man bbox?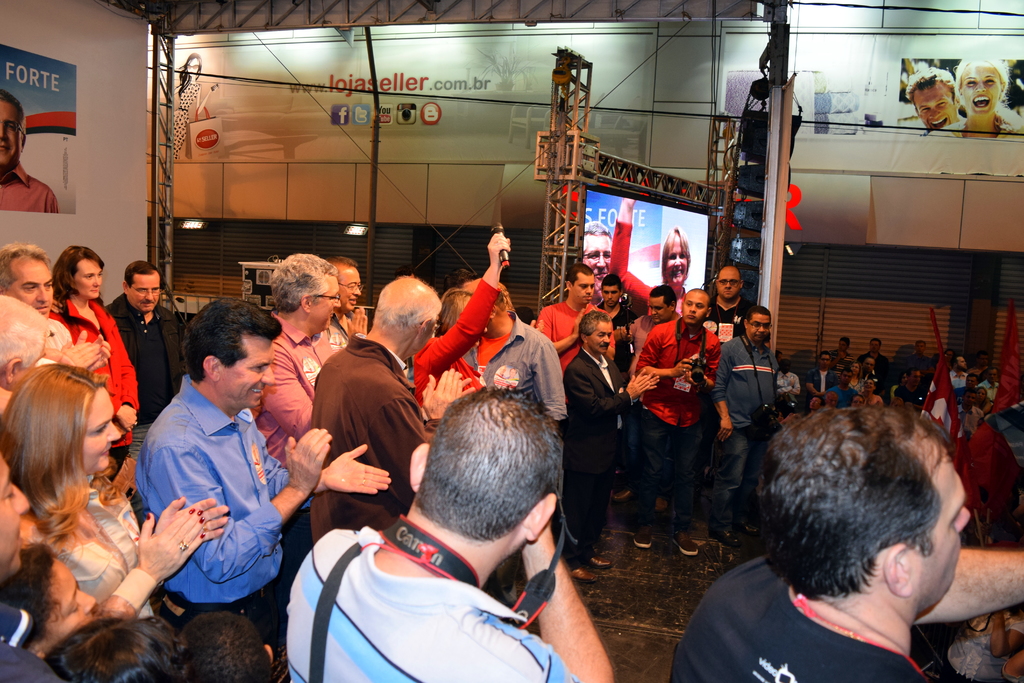
box=[812, 349, 833, 394]
